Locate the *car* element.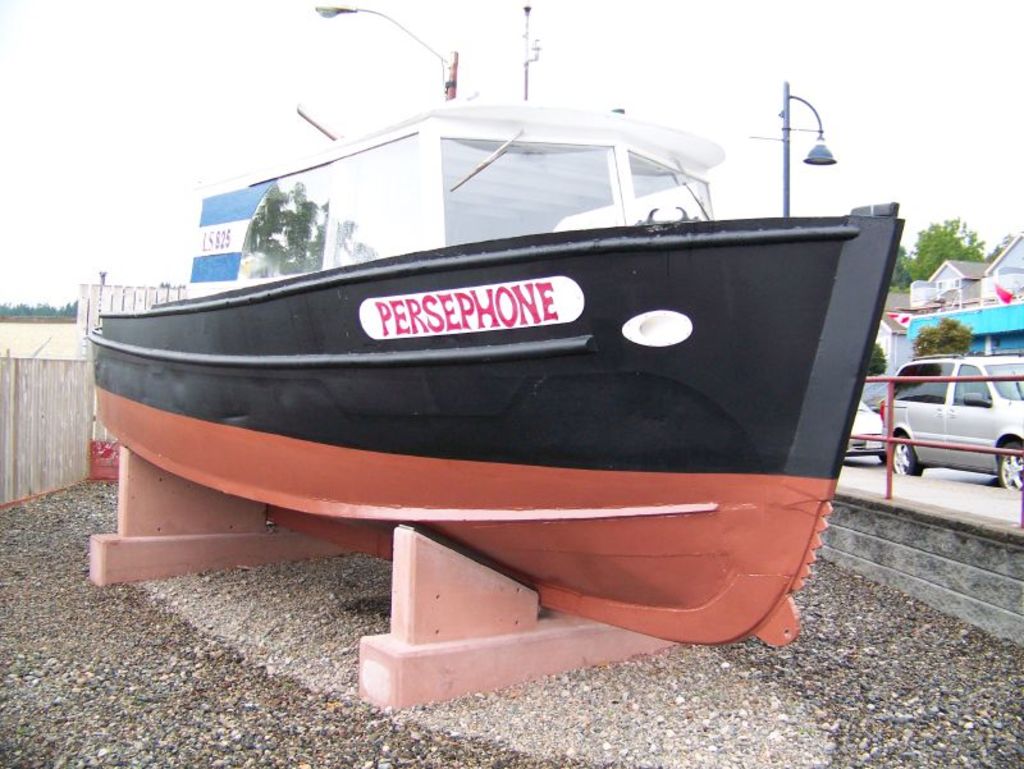
Element bbox: <bbox>881, 351, 1023, 484</bbox>.
